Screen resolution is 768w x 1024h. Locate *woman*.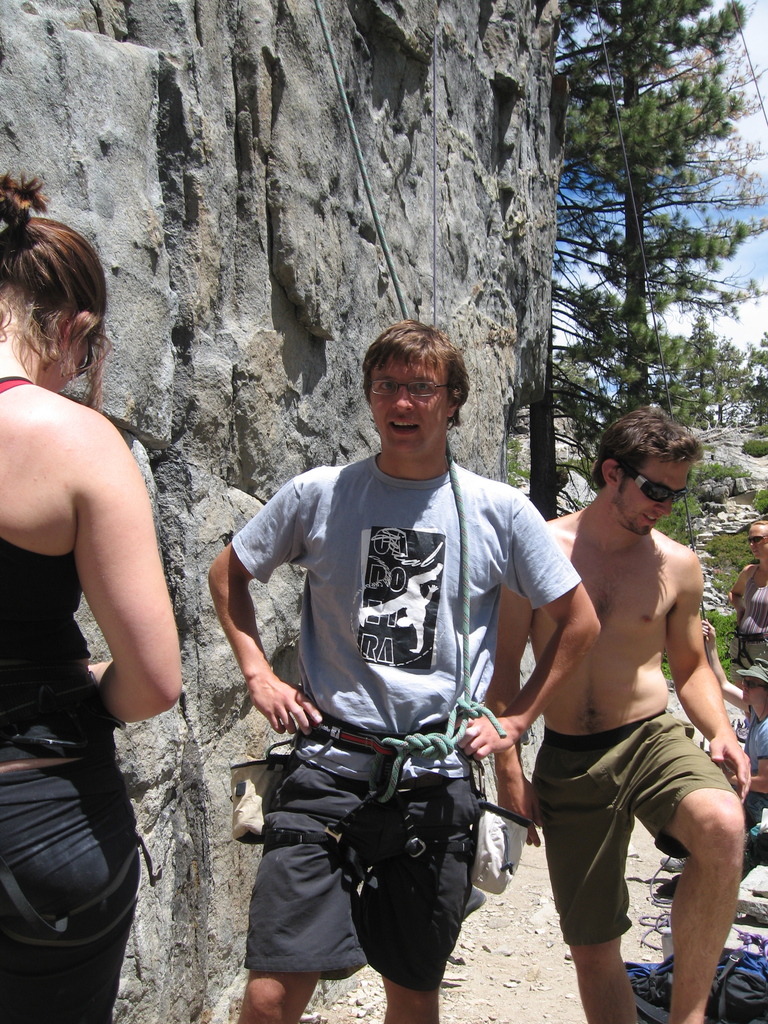
726,646,767,826.
